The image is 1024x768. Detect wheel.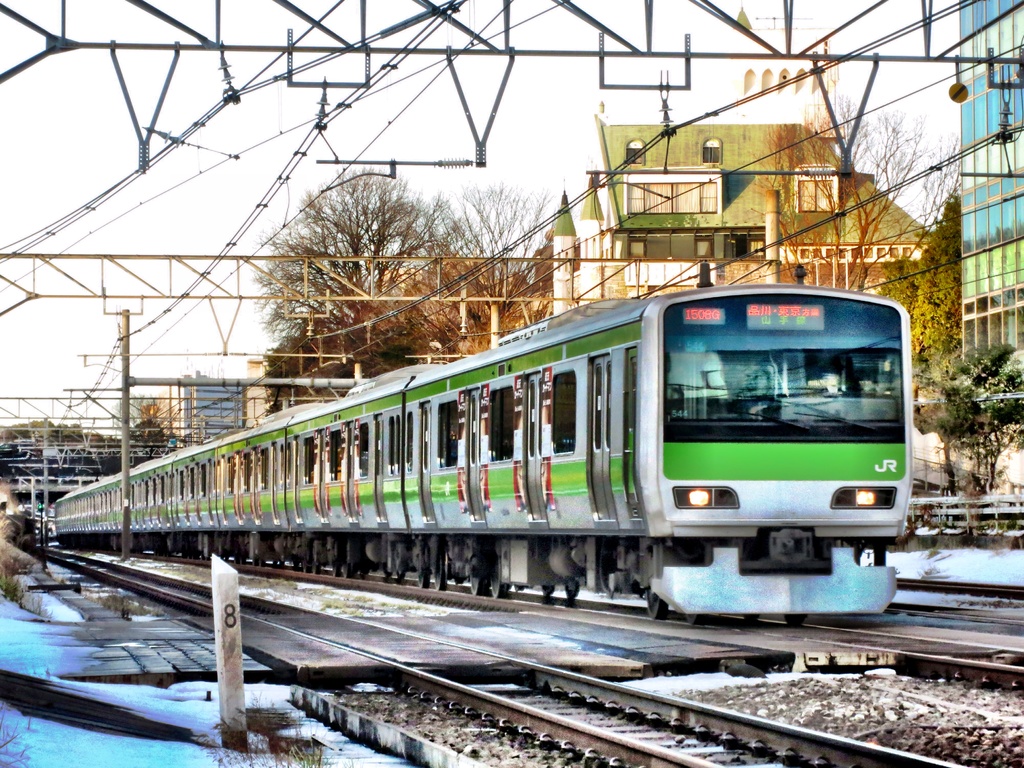
Detection: crop(739, 611, 758, 623).
